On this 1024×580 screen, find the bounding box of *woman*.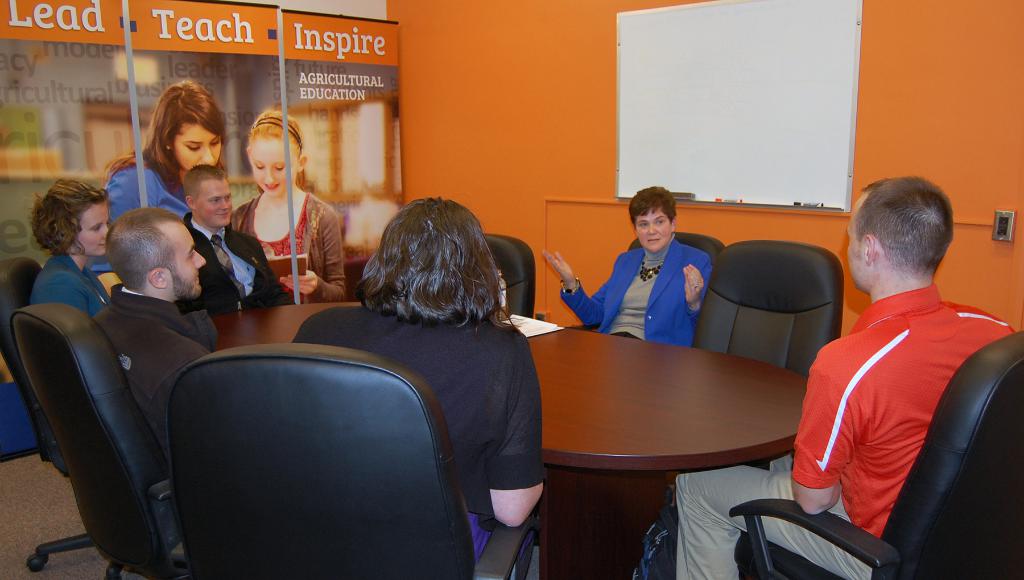
Bounding box: (left=101, top=74, right=229, bottom=274).
